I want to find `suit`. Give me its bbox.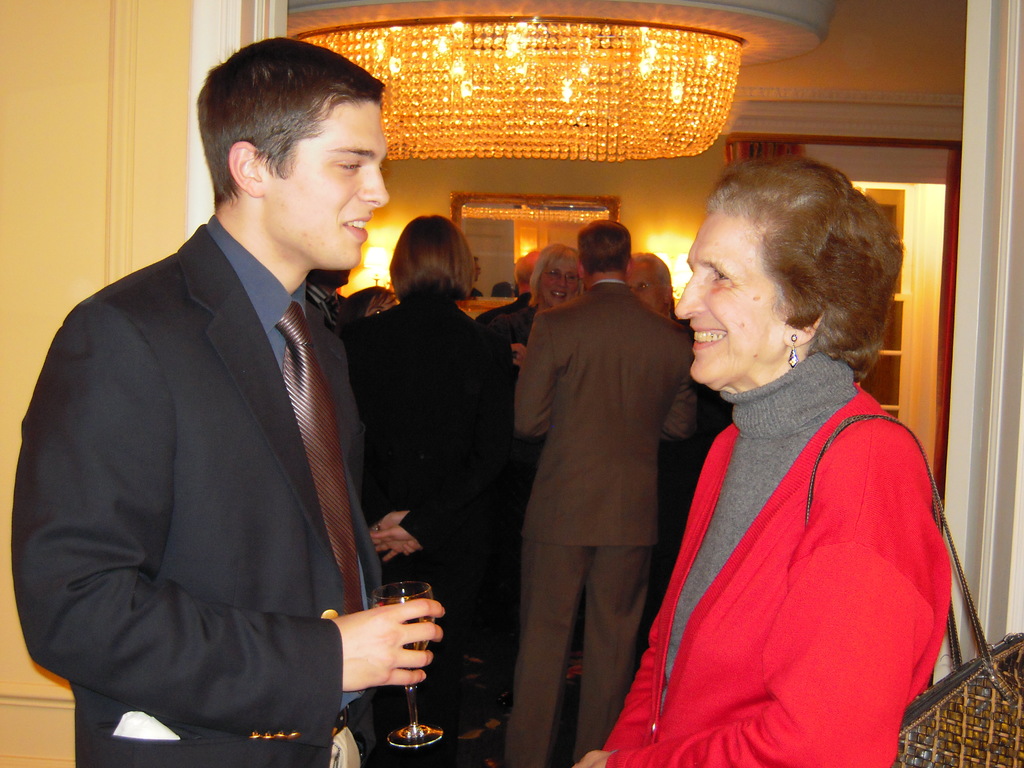
detection(495, 203, 692, 755).
